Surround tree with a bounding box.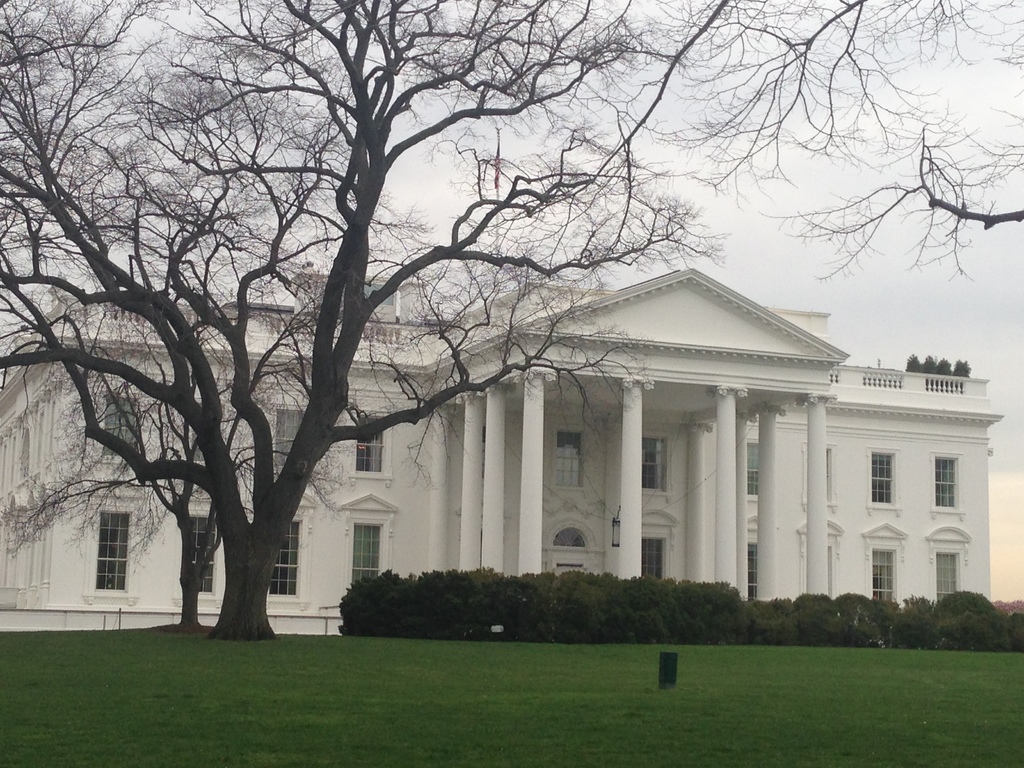
locate(938, 359, 950, 372).
